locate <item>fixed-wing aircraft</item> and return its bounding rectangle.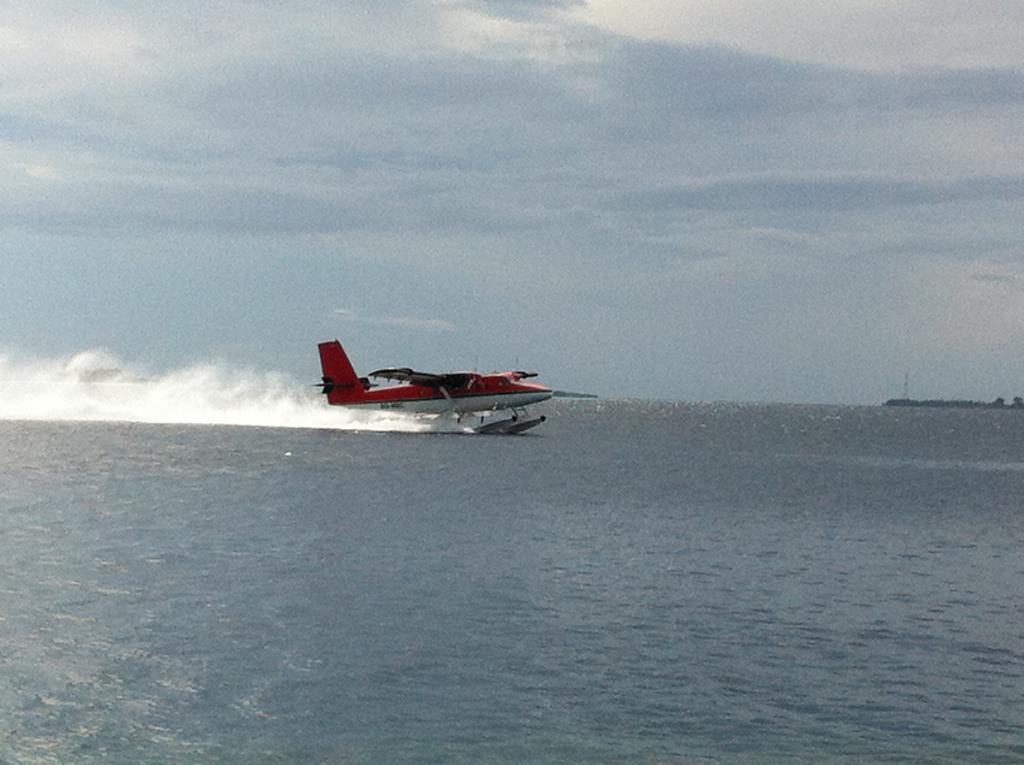
box(300, 330, 558, 430).
